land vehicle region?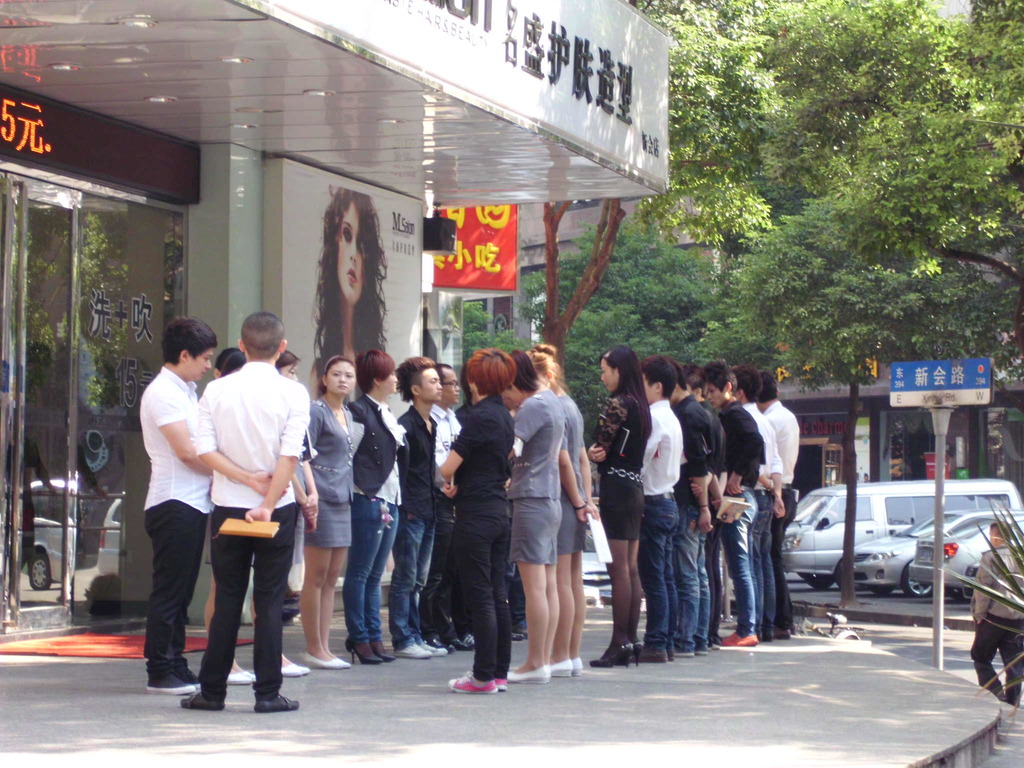
853, 506, 972, 598
